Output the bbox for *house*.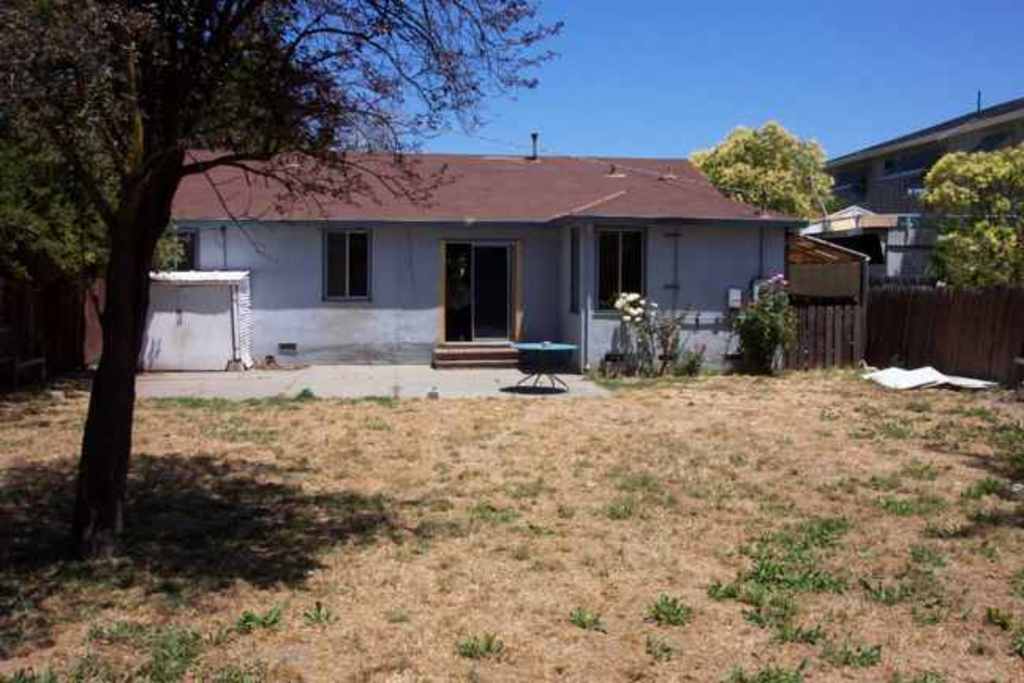
804,92,1022,373.
